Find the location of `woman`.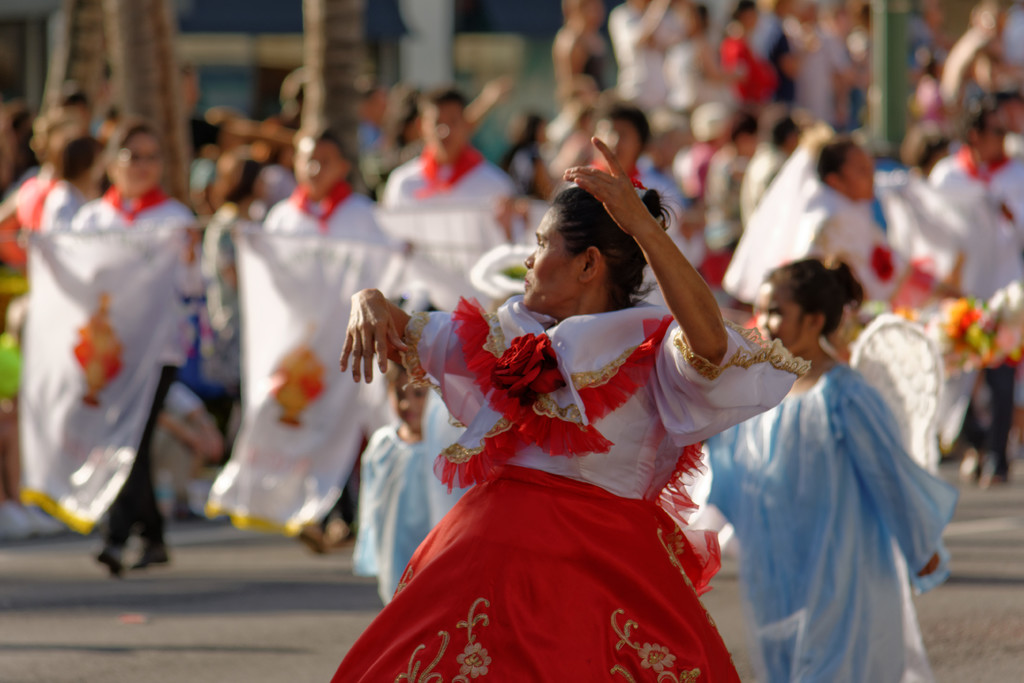
Location: bbox=(703, 251, 959, 682).
